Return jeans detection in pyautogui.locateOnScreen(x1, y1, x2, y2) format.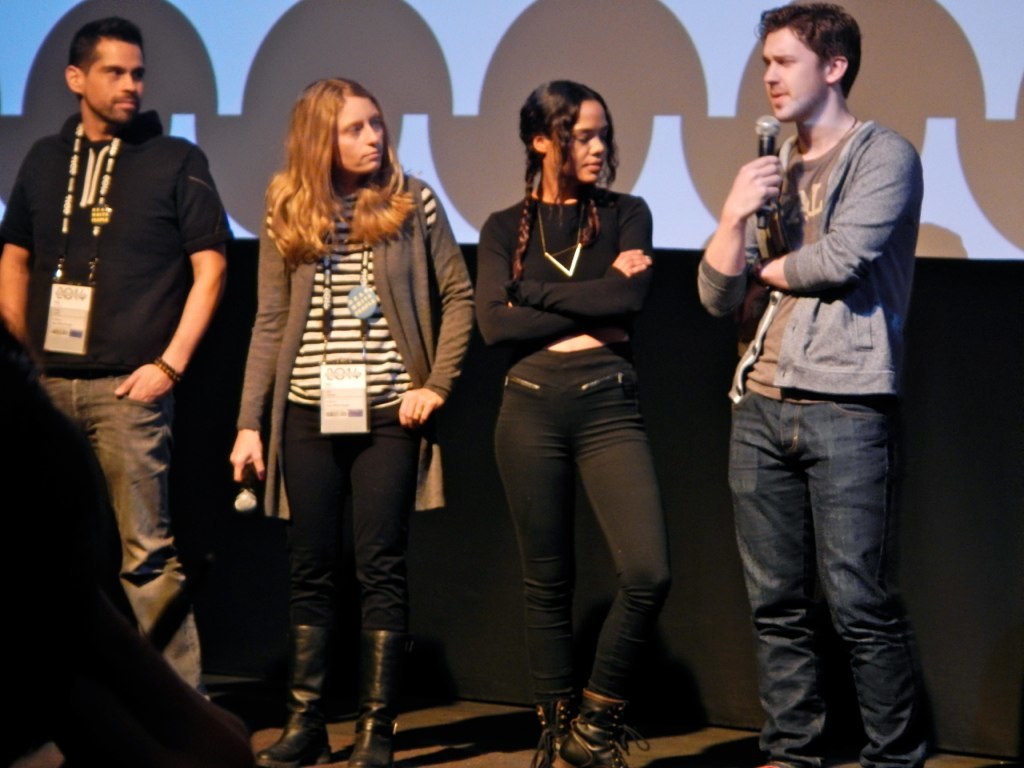
pyautogui.locateOnScreen(719, 363, 922, 763).
